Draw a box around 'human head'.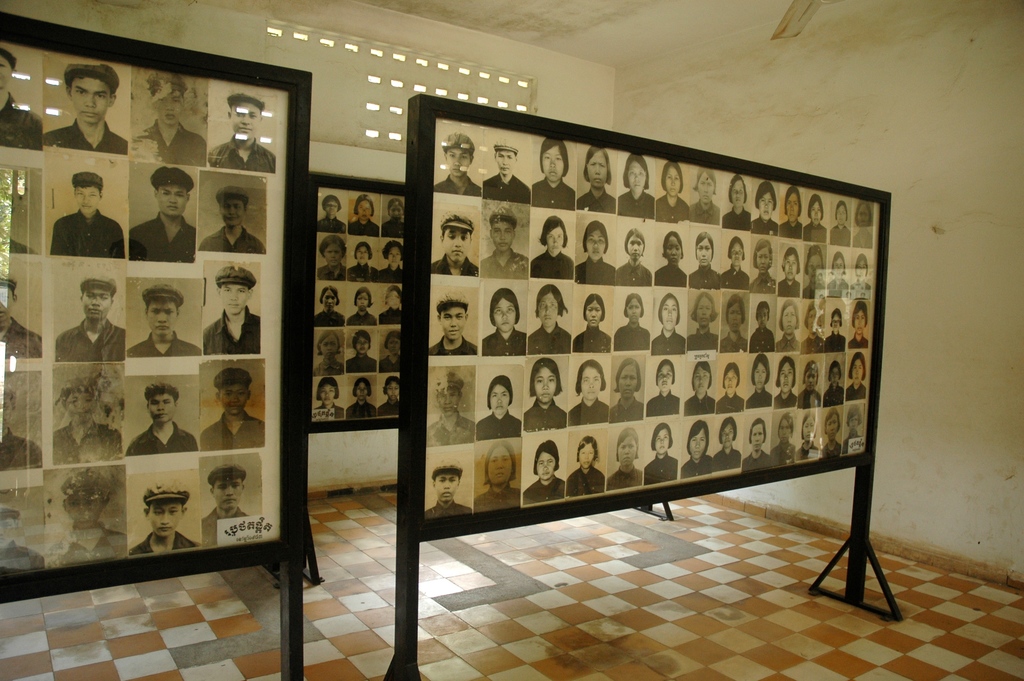
(623, 154, 653, 193).
